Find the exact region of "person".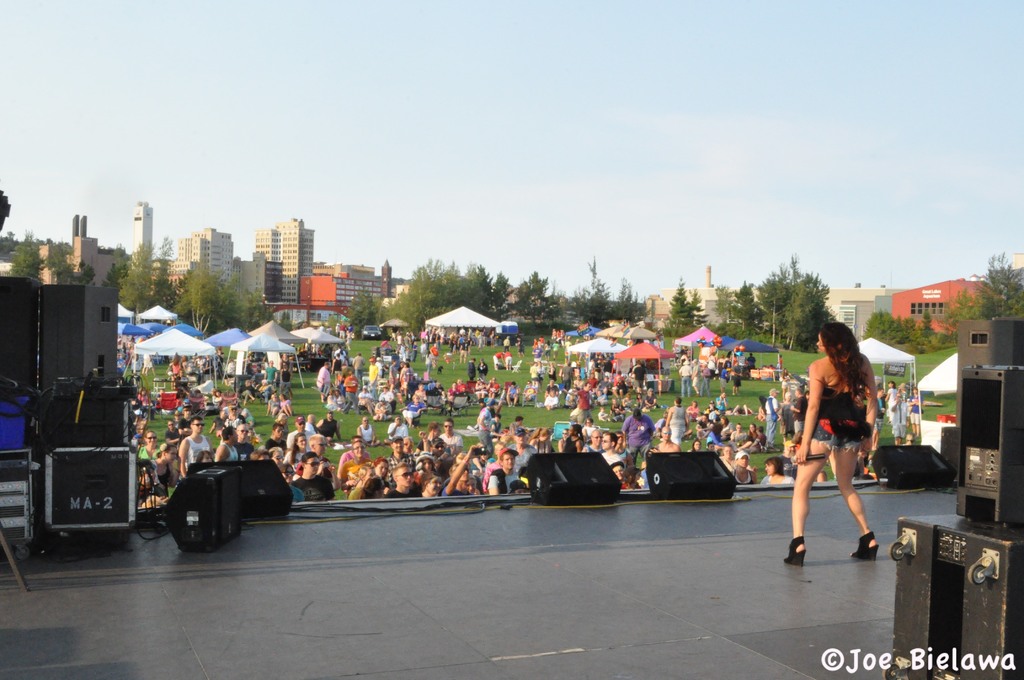
Exact region: pyautogui.locateOnScreen(801, 325, 893, 565).
